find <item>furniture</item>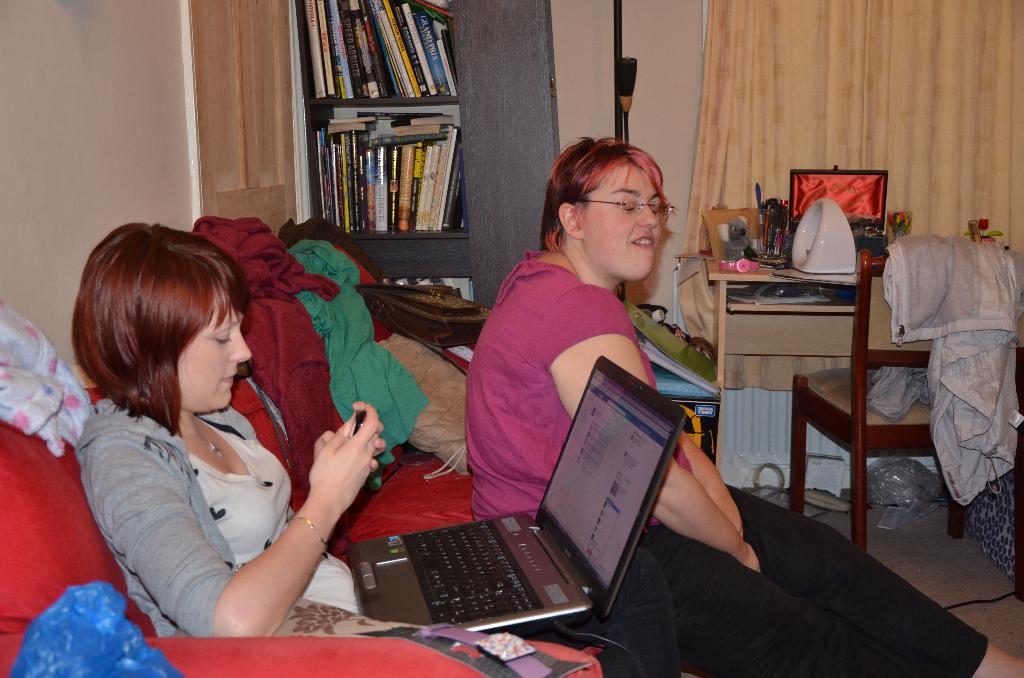
bbox(702, 255, 1023, 476)
